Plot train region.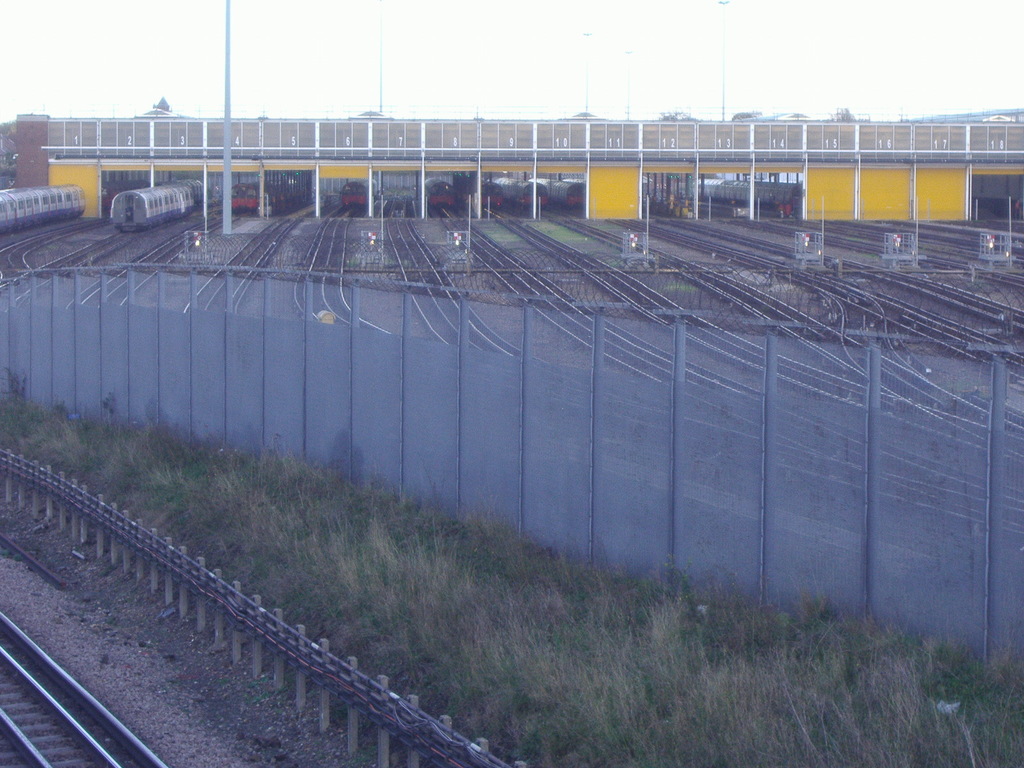
Plotted at l=232, t=183, r=289, b=212.
